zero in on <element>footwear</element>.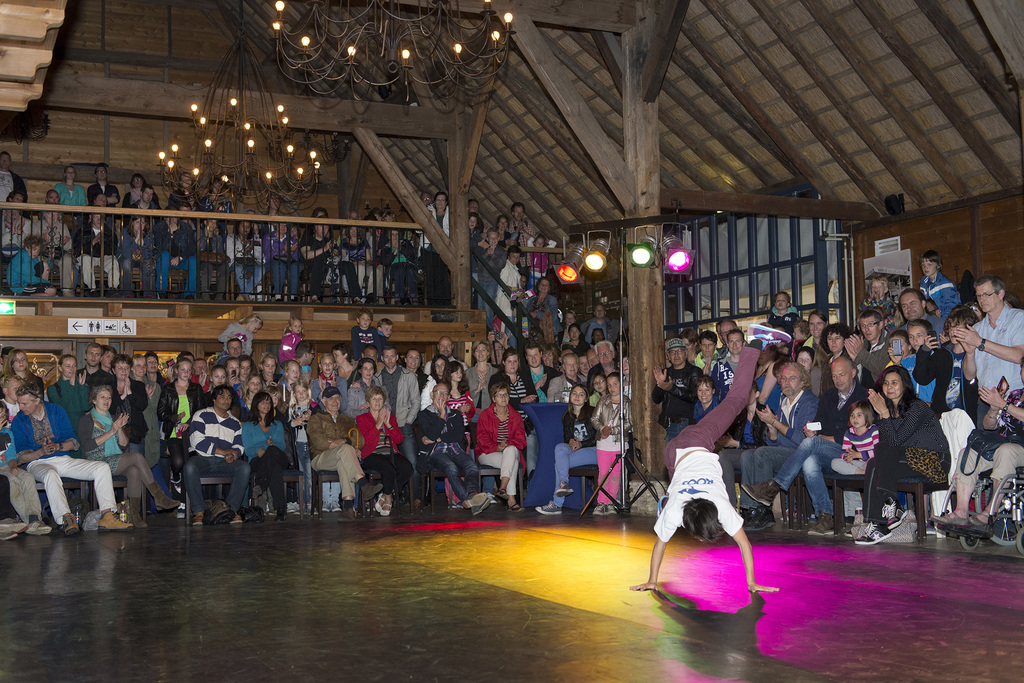
Zeroed in: 131/496/150/529.
